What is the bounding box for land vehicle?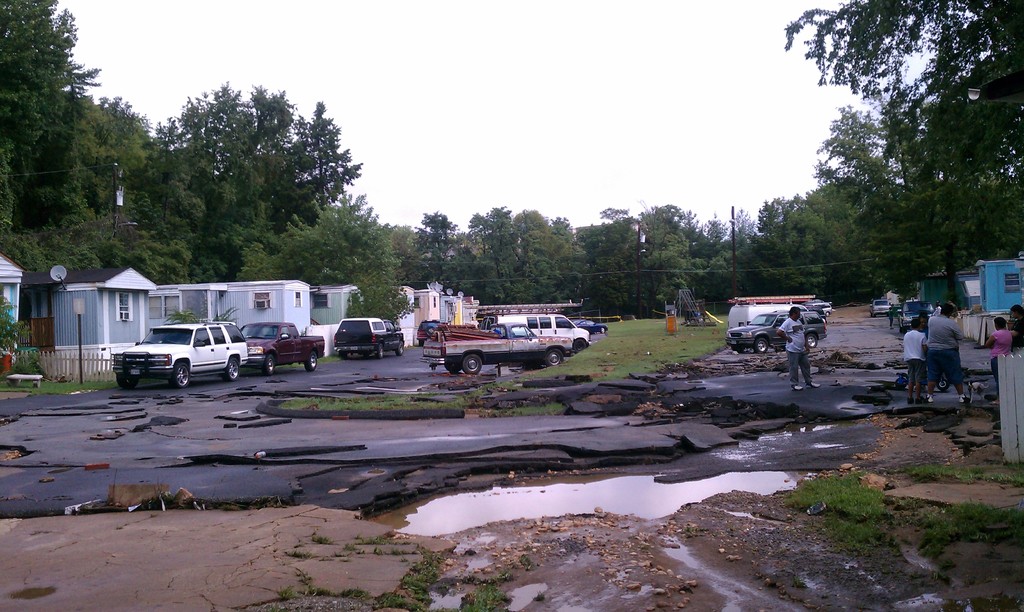
region(868, 298, 891, 321).
